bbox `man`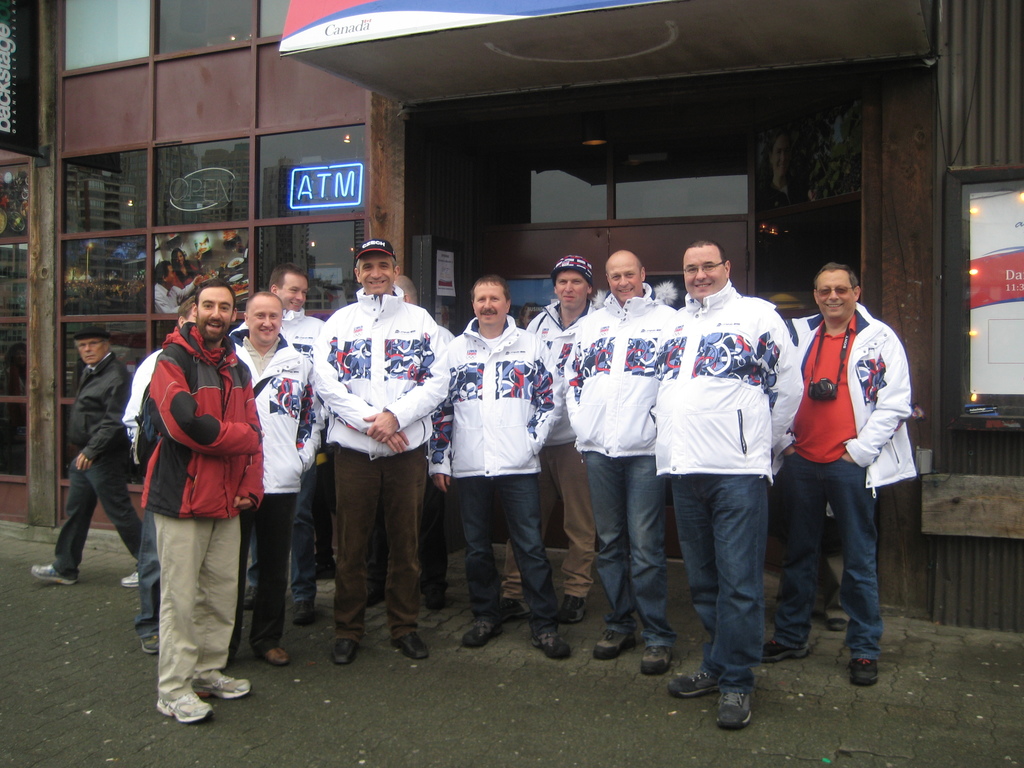
Rect(428, 276, 569, 664)
